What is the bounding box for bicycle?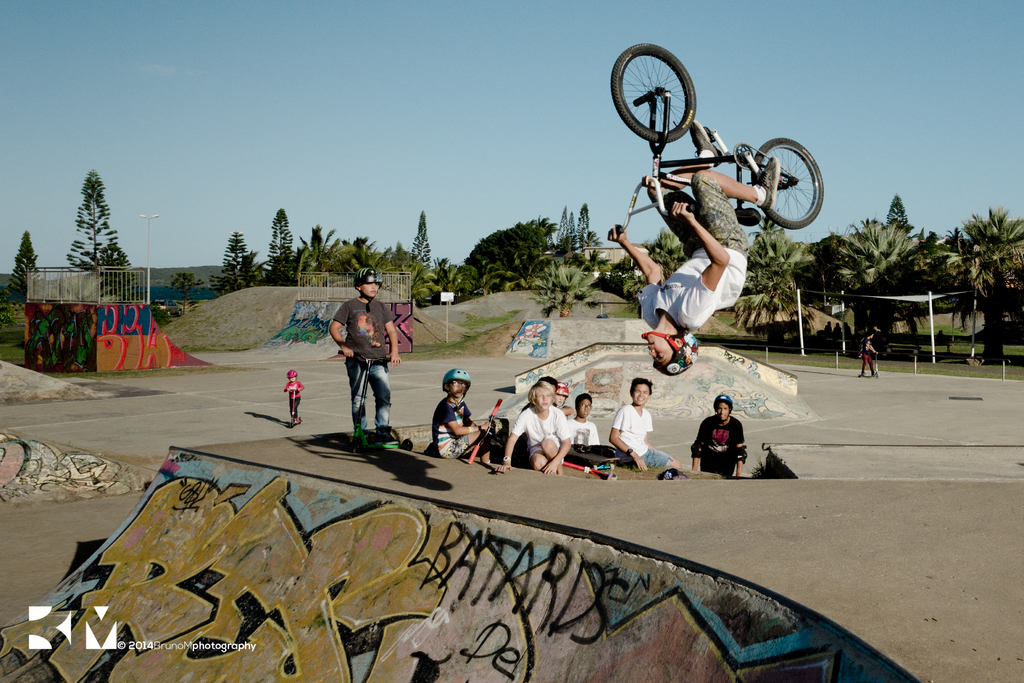
609, 41, 825, 236.
